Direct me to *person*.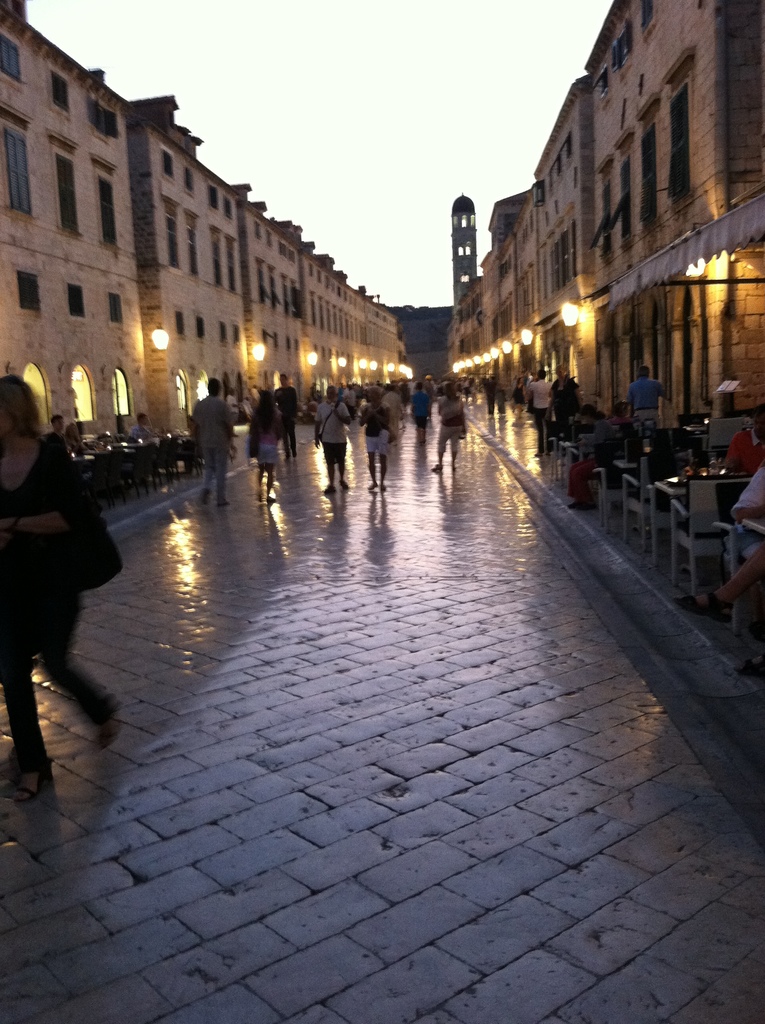
Direction: <box>433,378,469,474</box>.
